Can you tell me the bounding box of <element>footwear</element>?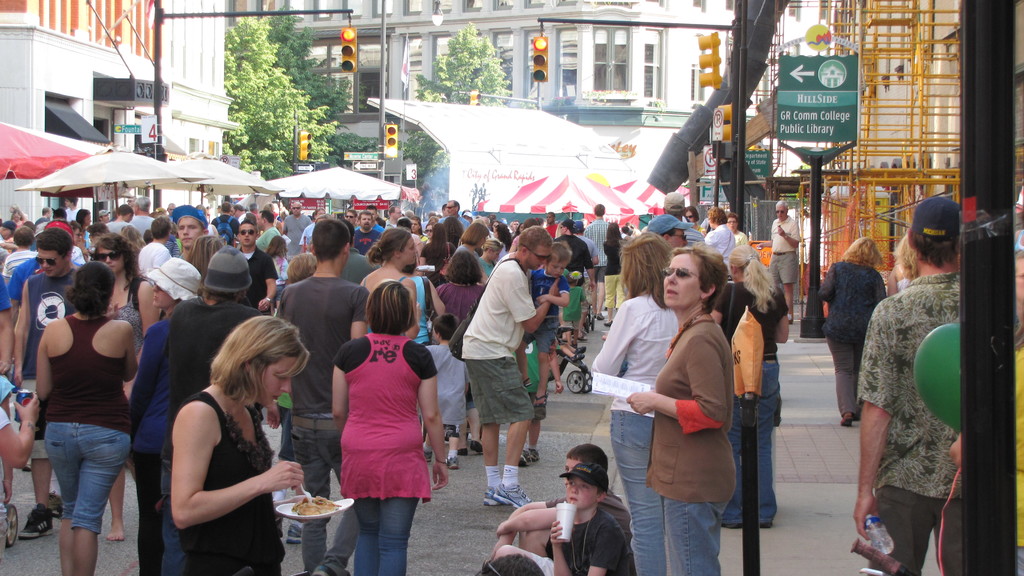
locate(19, 504, 52, 536).
